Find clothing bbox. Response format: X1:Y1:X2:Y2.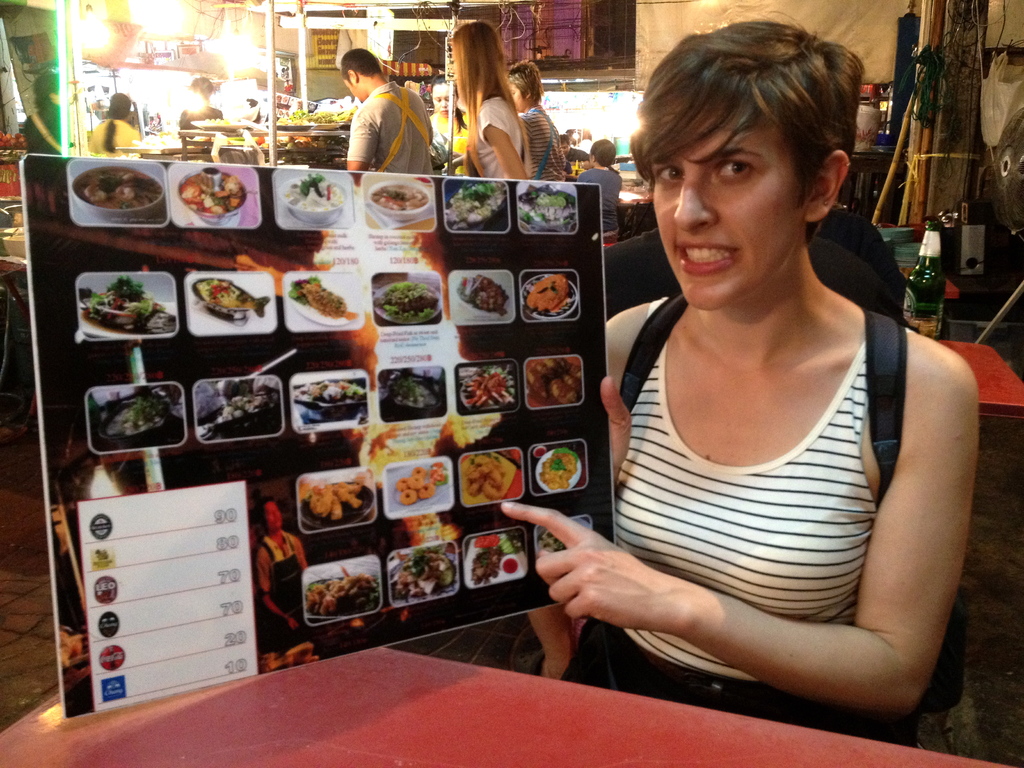
468:80:526:178.
